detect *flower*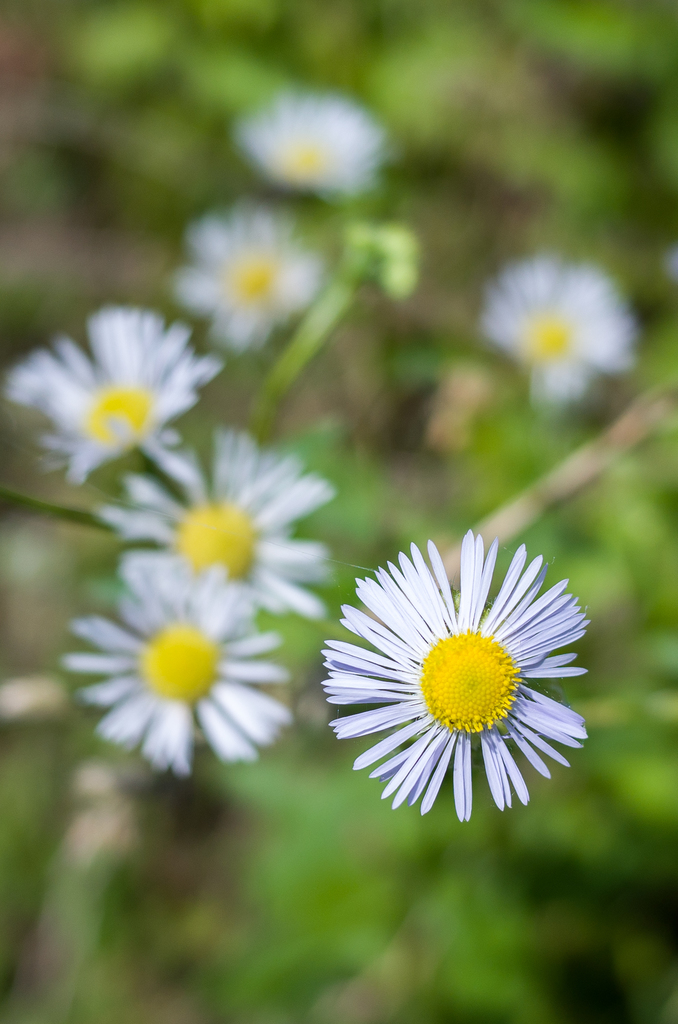
box=[57, 554, 300, 778]
